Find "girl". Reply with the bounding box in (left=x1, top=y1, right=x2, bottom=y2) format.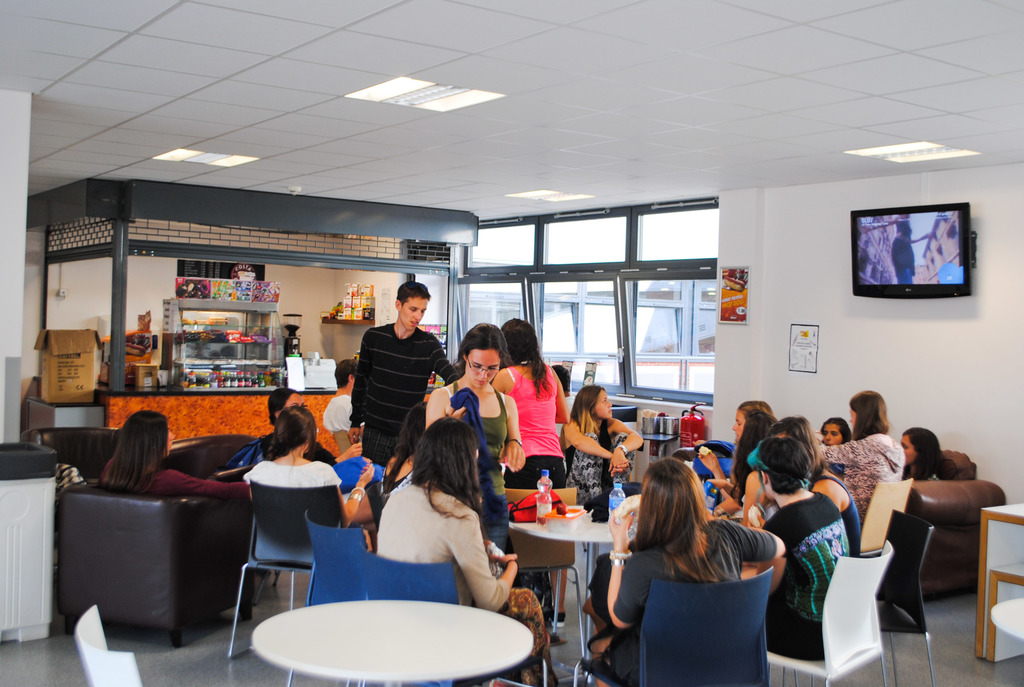
(left=583, top=457, right=785, bottom=682).
